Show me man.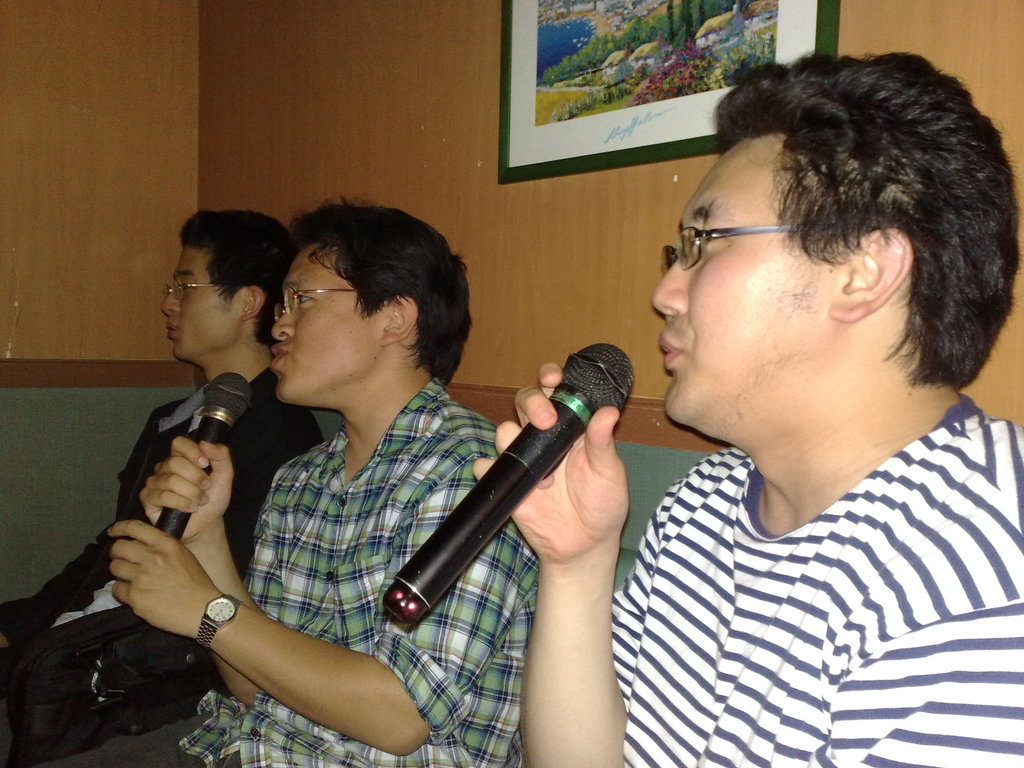
man is here: BBox(469, 38, 1023, 767).
